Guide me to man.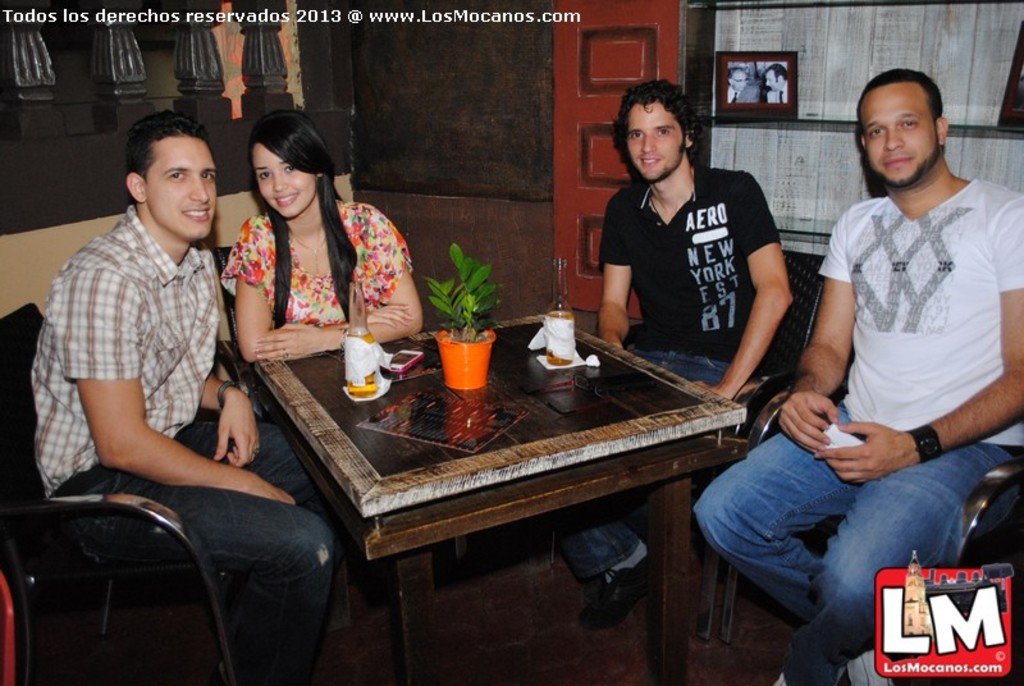
Guidance: 762,64,787,102.
